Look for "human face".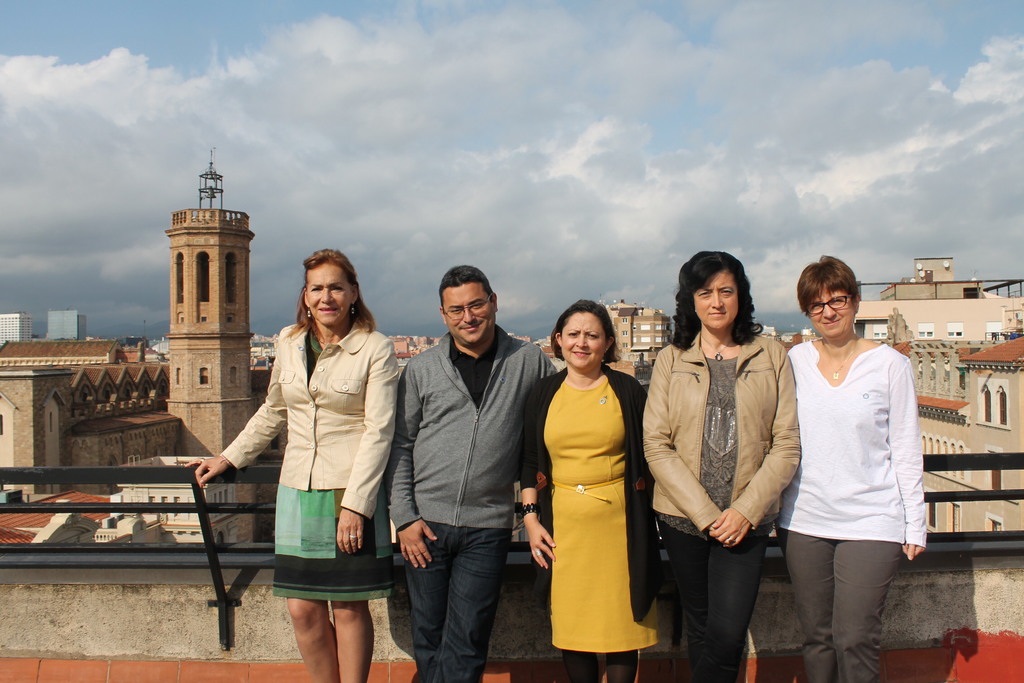
Found: (left=305, top=263, right=346, bottom=331).
